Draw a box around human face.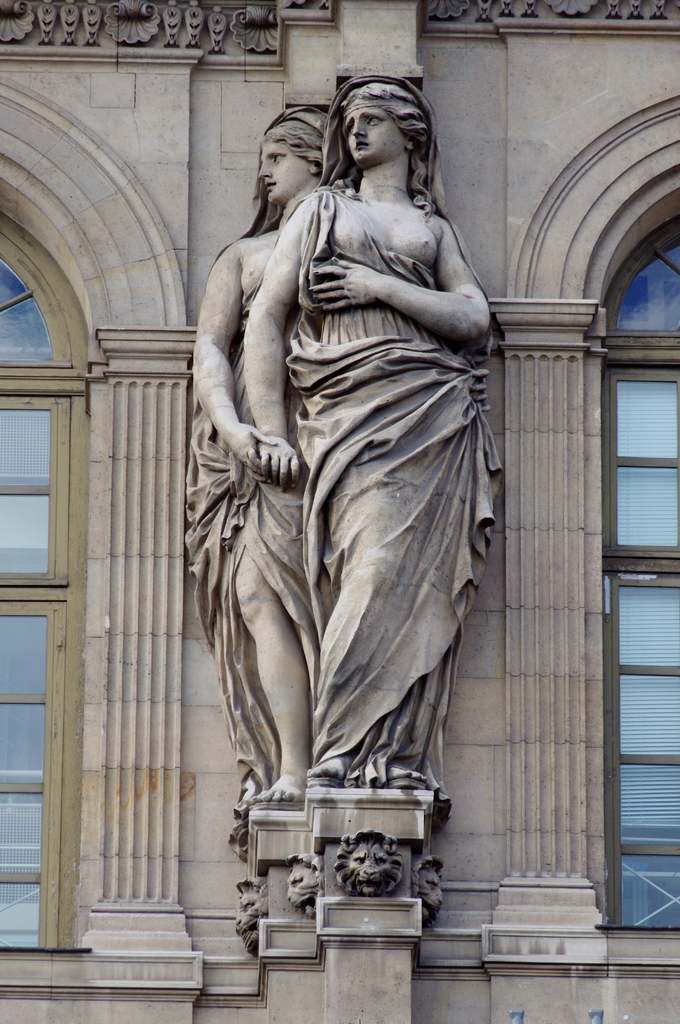
344/104/406/158.
